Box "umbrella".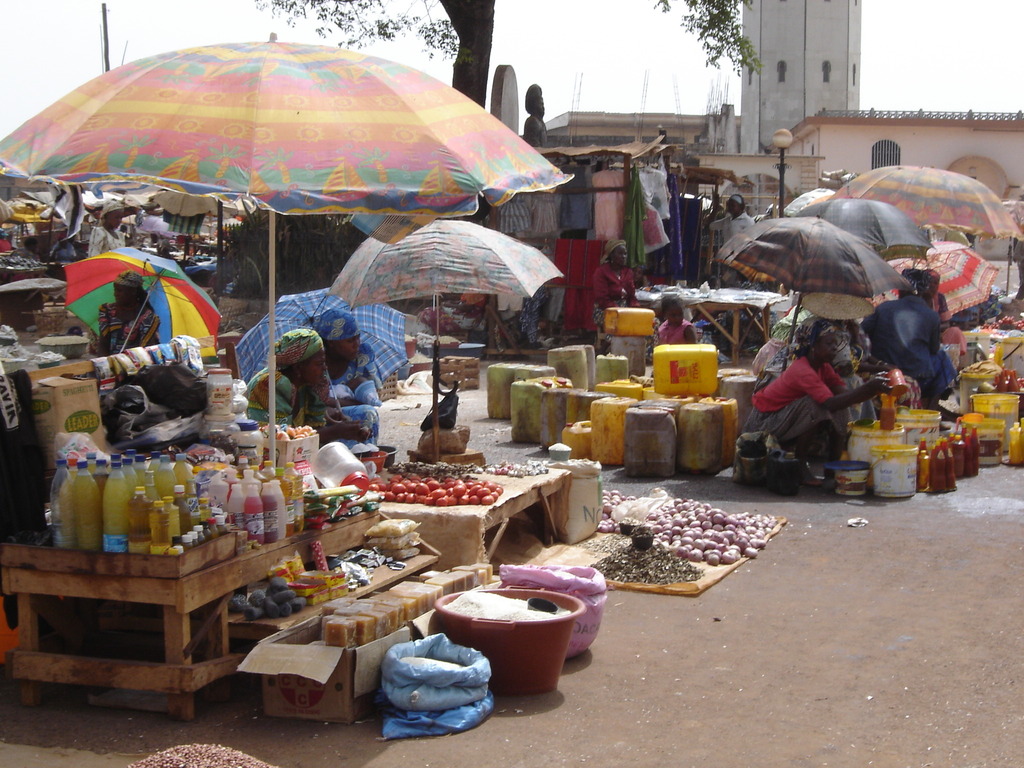
(61, 243, 225, 360).
